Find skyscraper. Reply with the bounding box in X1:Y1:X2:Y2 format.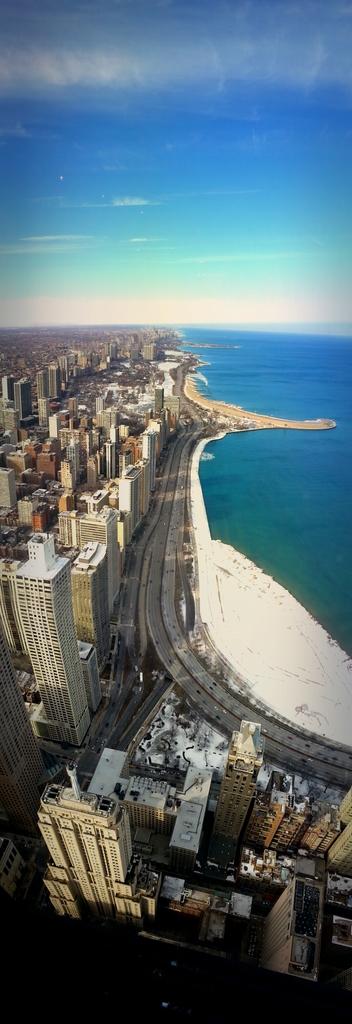
69:537:115:665.
